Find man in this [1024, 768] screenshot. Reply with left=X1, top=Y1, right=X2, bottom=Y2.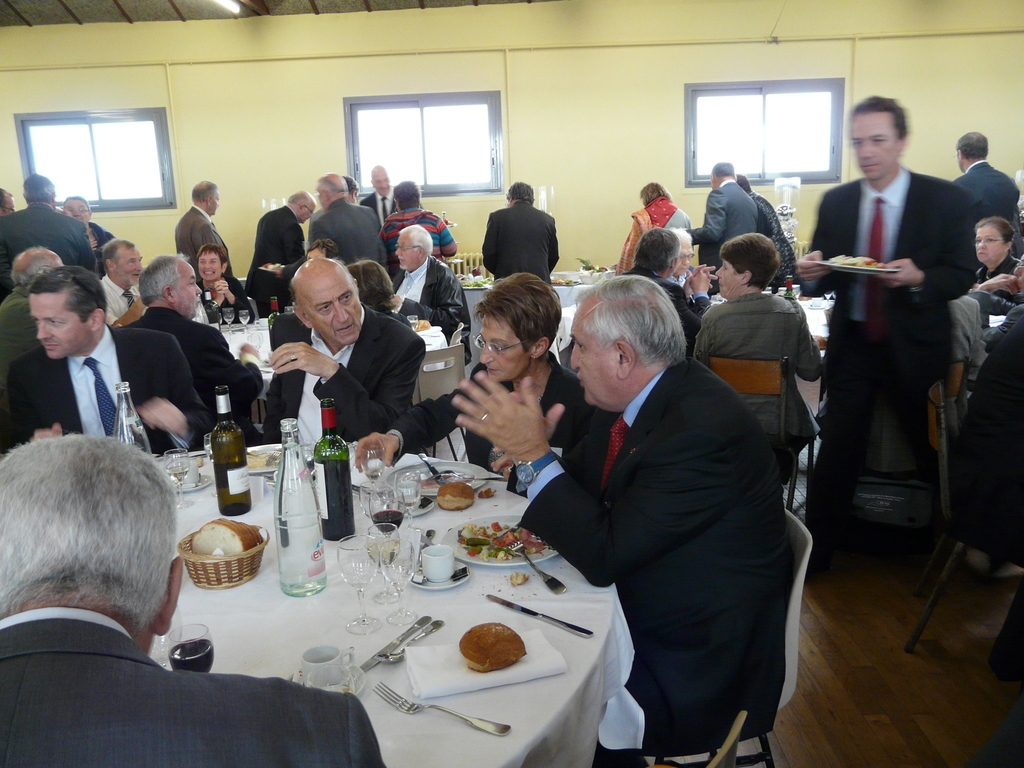
left=263, top=259, right=429, bottom=438.
